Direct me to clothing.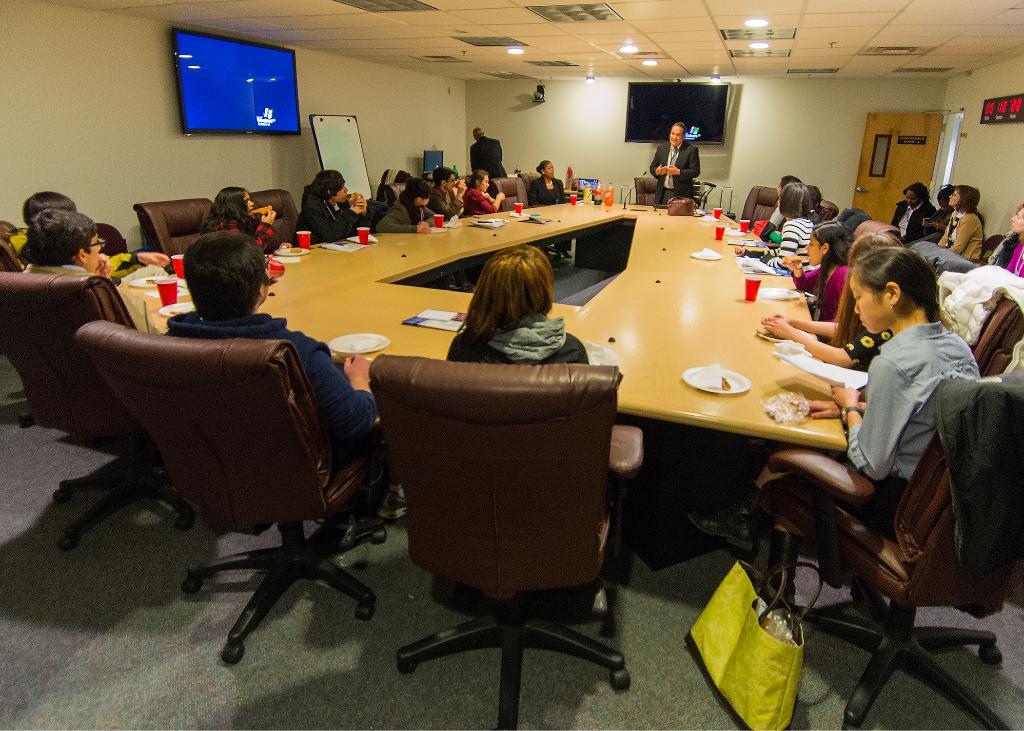
Direction: Rect(744, 219, 814, 271).
